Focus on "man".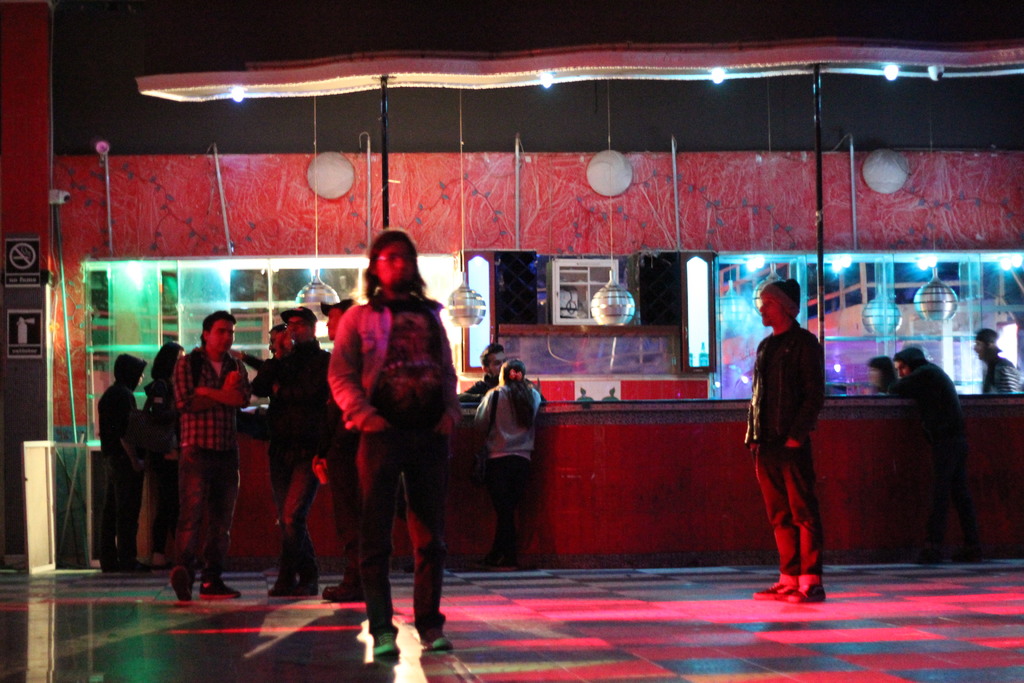
Focused at 468 343 545 402.
